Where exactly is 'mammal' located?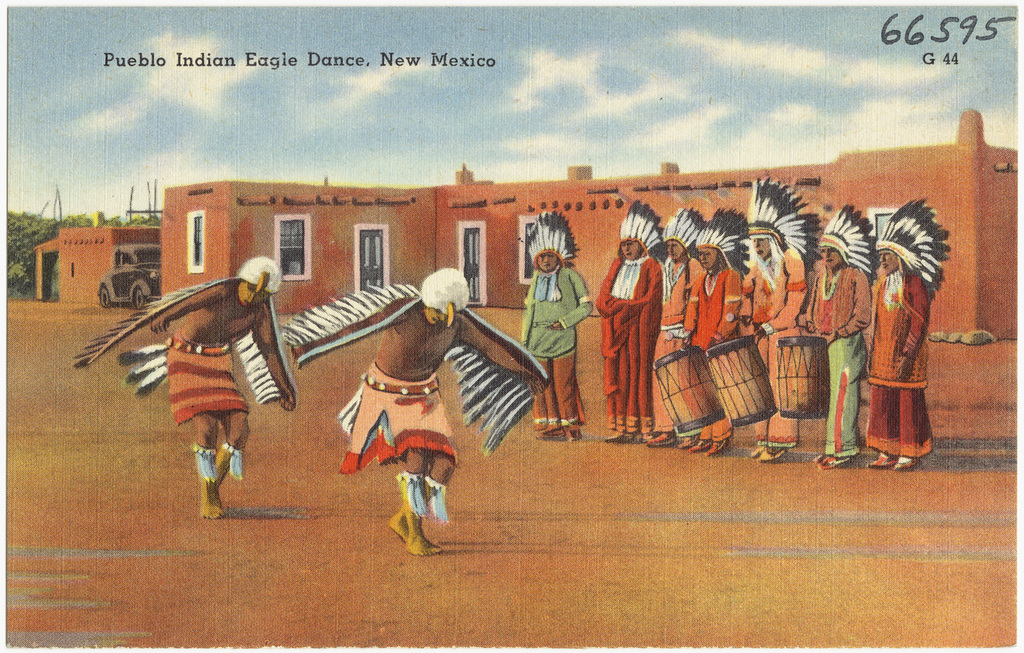
Its bounding box is {"x1": 644, "y1": 201, "x2": 705, "y2": 448}.
